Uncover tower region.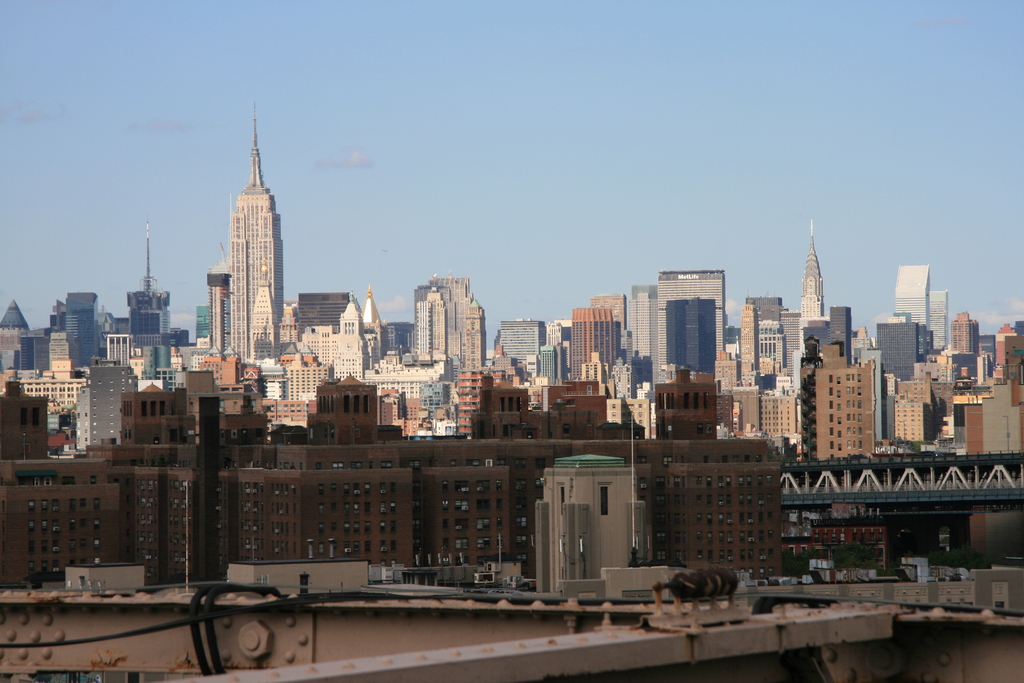
Uncovered: BBox(560, 314, 619, 407).
